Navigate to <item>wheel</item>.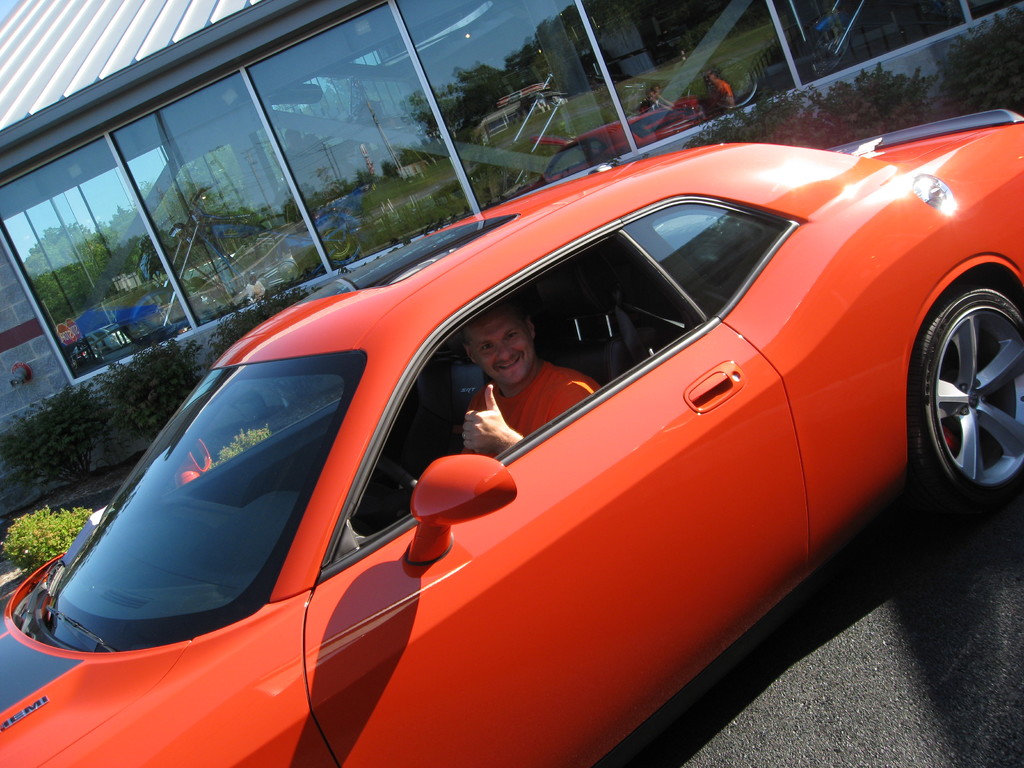
Navigation target: rect(386, 464, 422, 490).
